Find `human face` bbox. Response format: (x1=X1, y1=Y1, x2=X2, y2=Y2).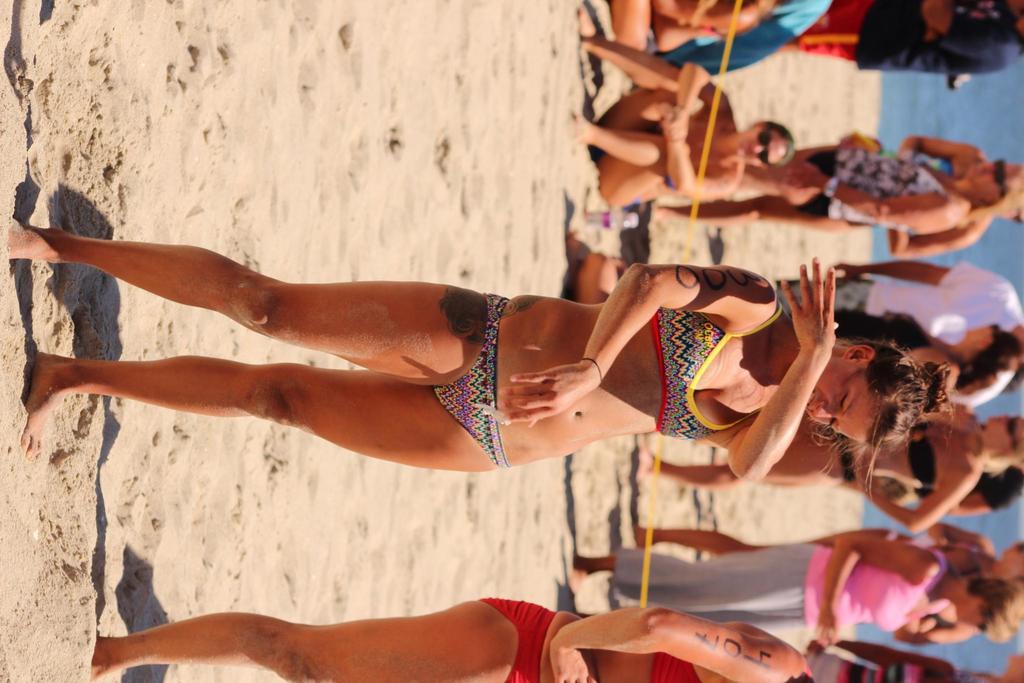
(x1=986, y1=416, x2=1023, y2=434).
